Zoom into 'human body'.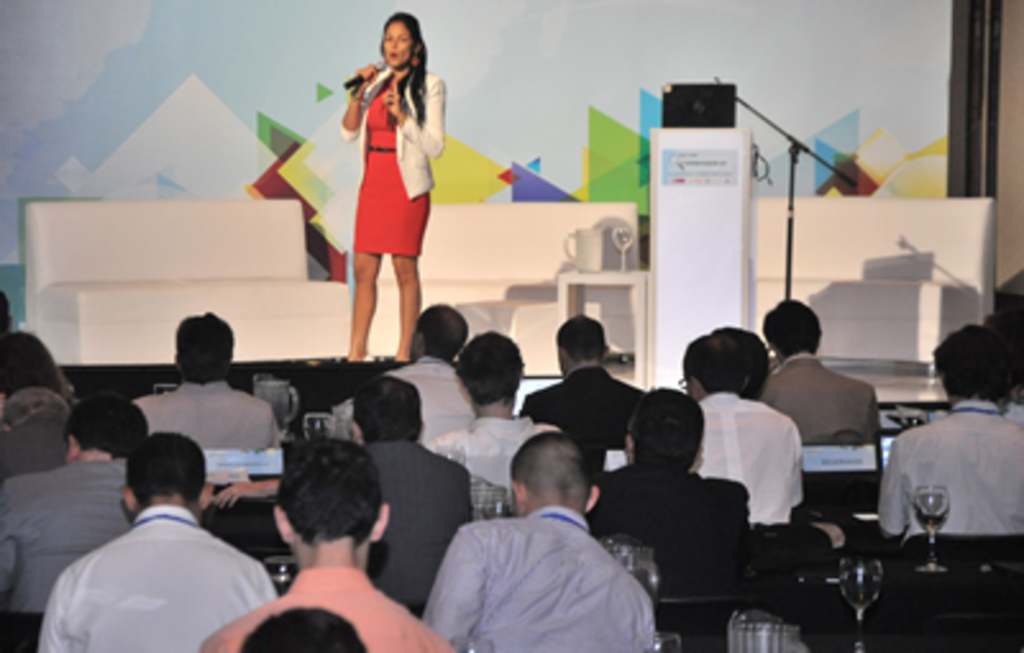
Zoom target: (33,428,282,650).
